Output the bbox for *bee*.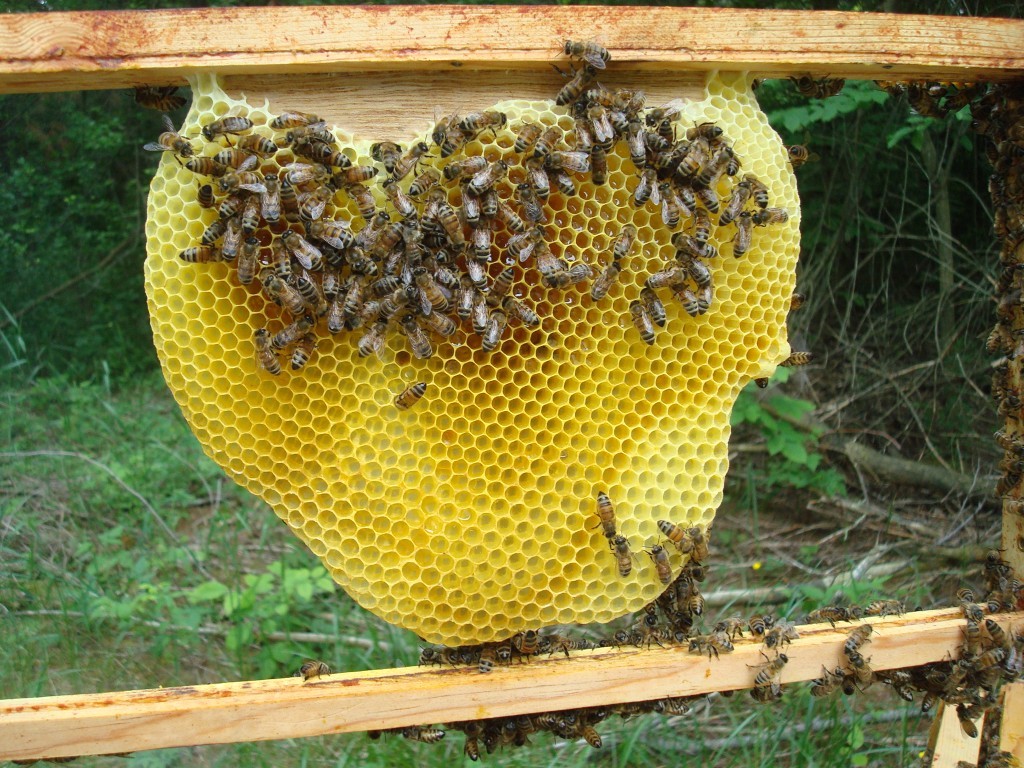
x1=146, y1=116, x2=207, y2=153.
